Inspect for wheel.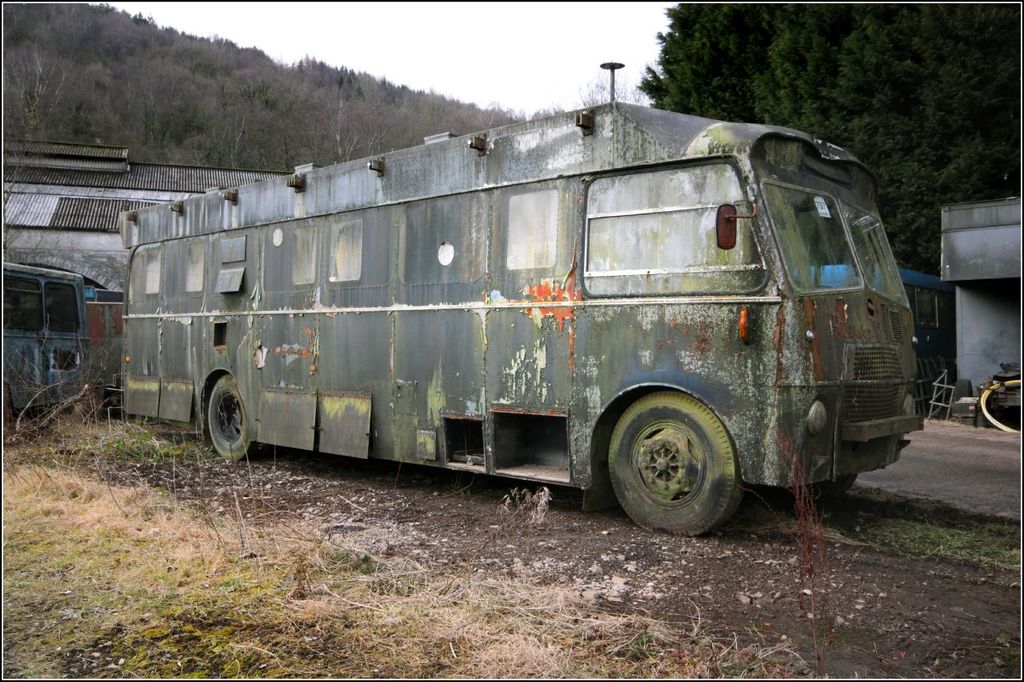
Inspection: crop(208, 372, 269, 467).
